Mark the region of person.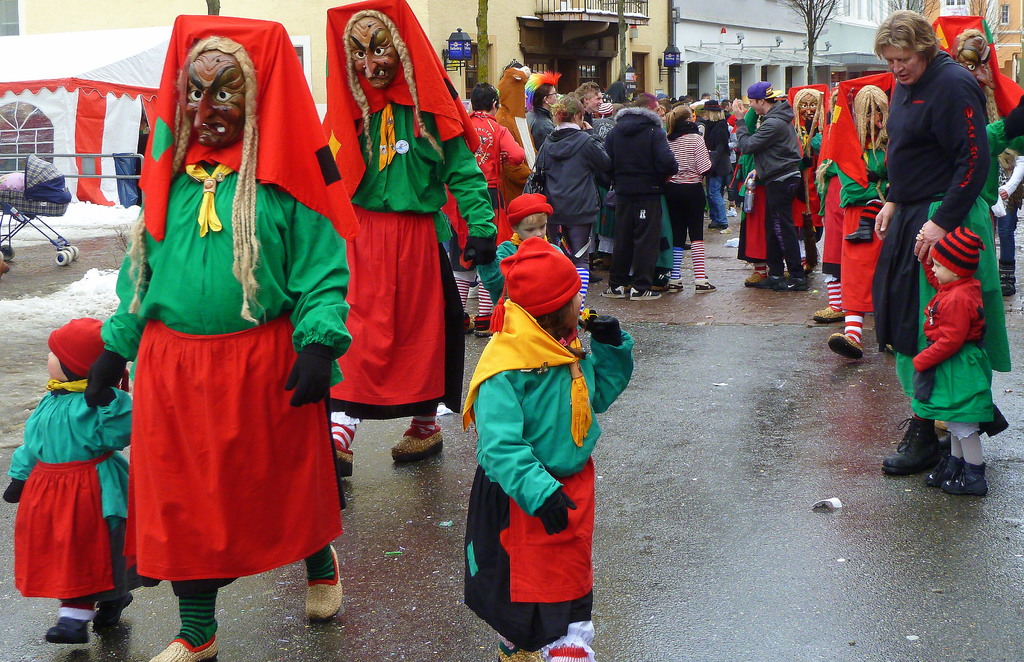
Region: (x1=472, y1=65, x2=531, y2=237).
